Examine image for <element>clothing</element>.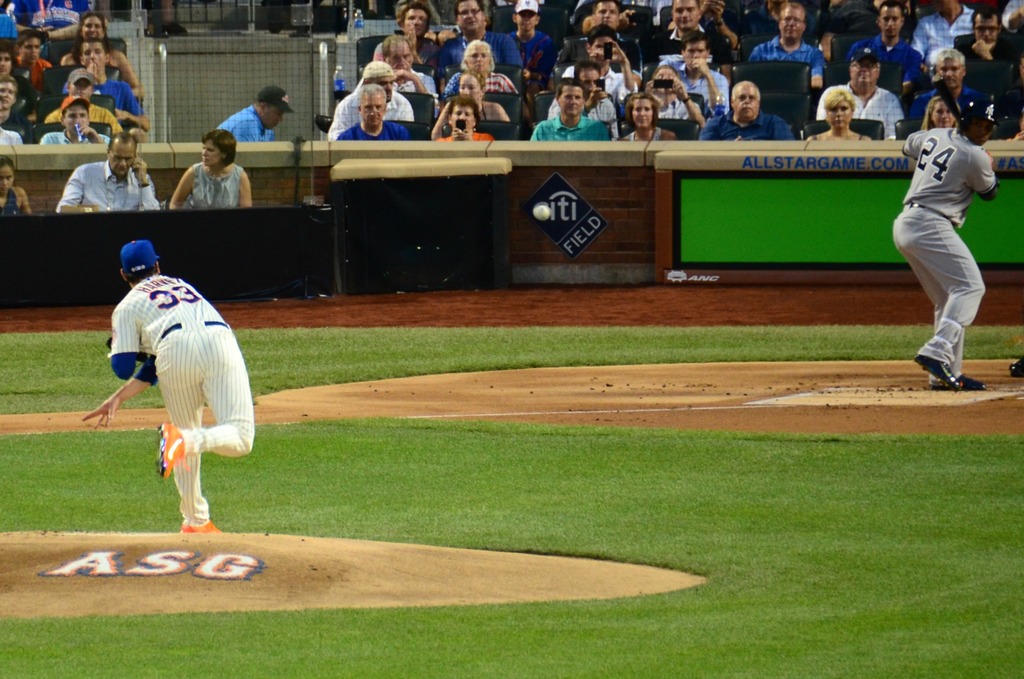
Examination result: 438, 24, 529, 70.
